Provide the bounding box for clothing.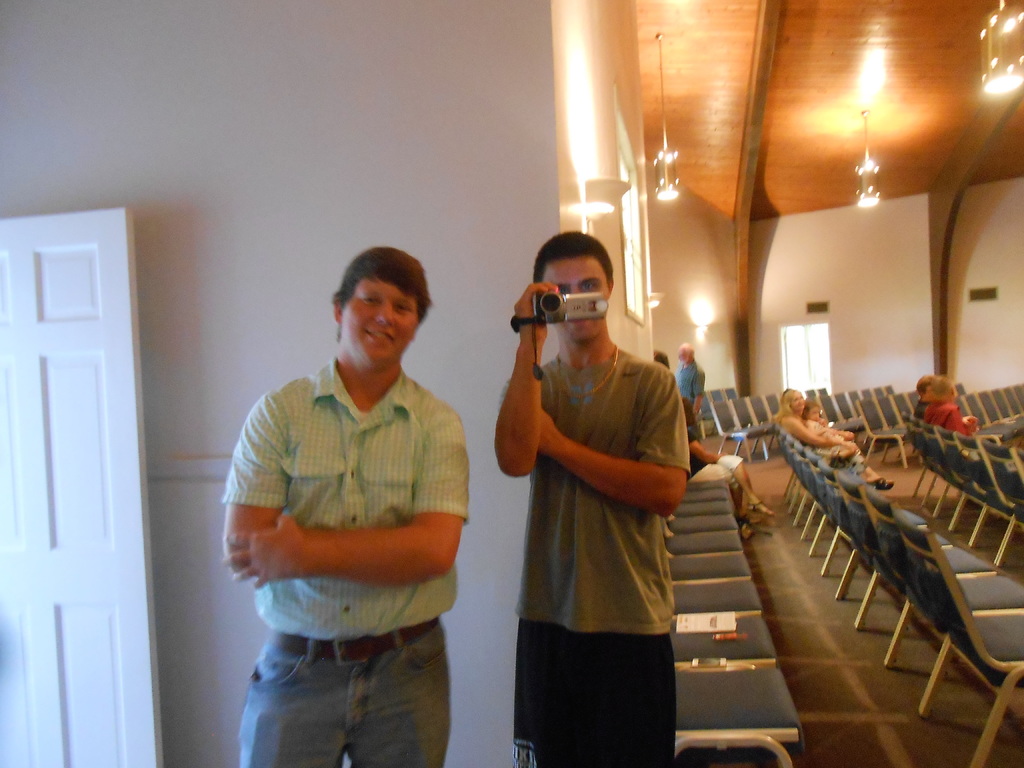
<region>228, 324, 466, 710</region>.
